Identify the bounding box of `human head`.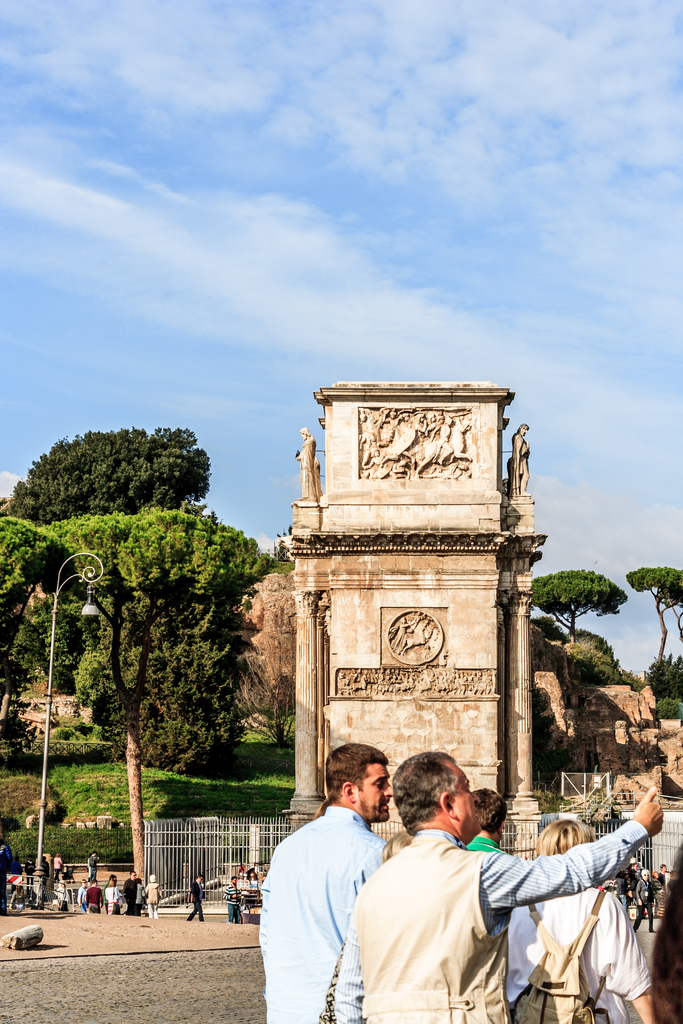
BBox(194, 874, 204, 884).
